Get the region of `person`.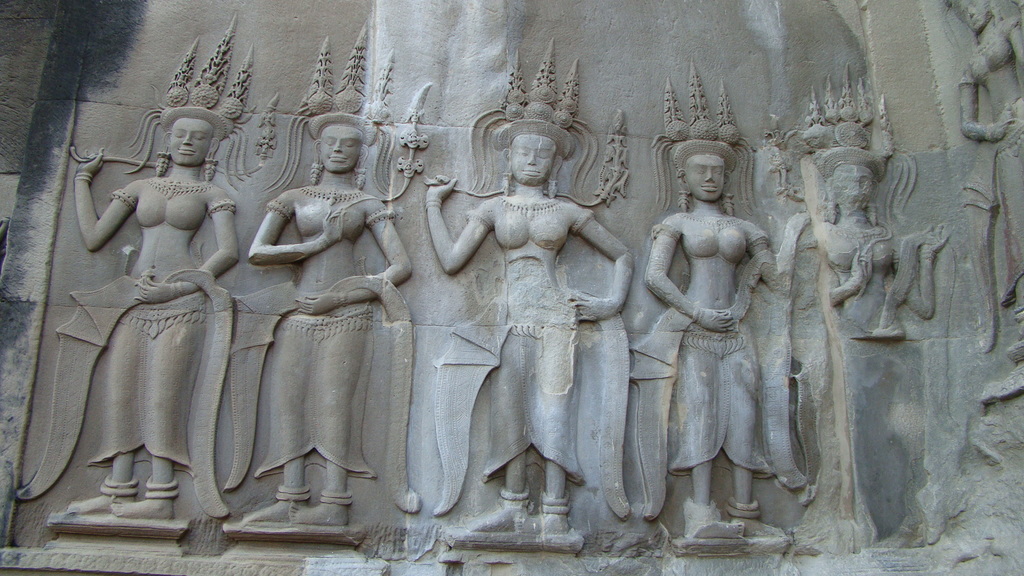
Rect(247, 113, 412, 531).
